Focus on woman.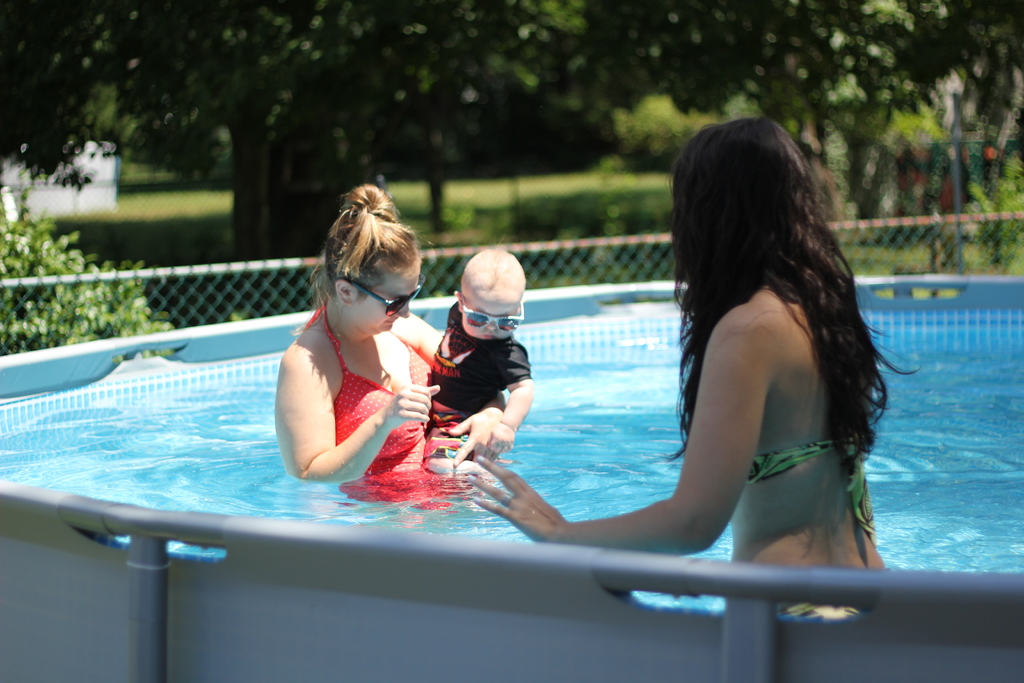
Focused at 273:180:516:517.
